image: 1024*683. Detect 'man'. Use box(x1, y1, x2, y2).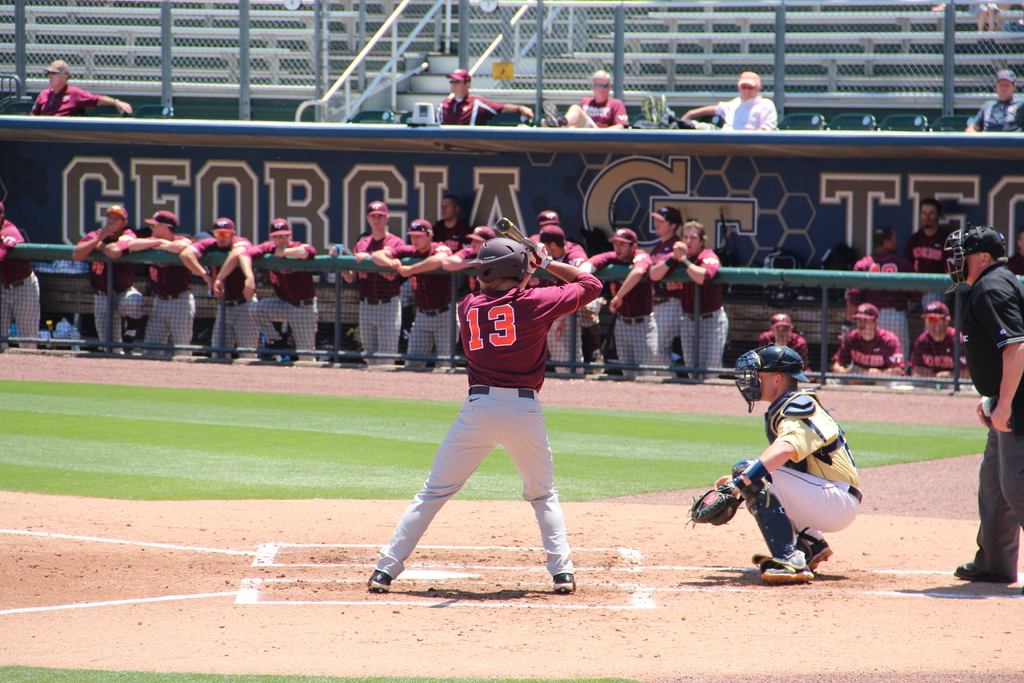
box(178, 213, 257, 358).
